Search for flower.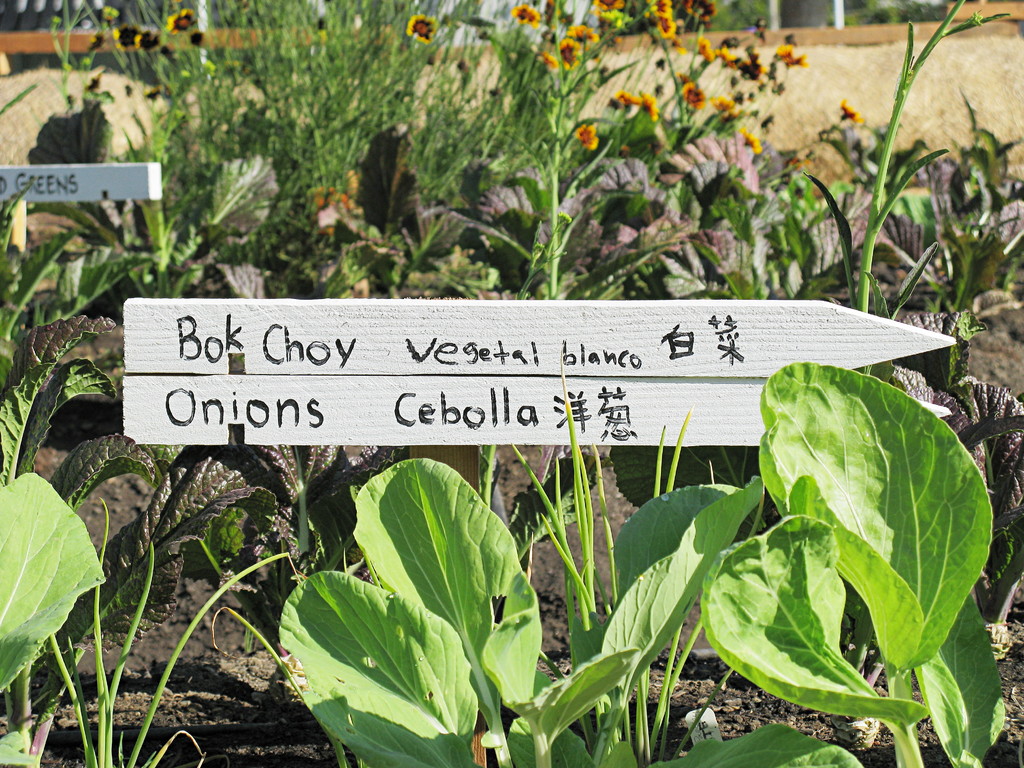
Found at bbox=(136, 28, 163, 54).
